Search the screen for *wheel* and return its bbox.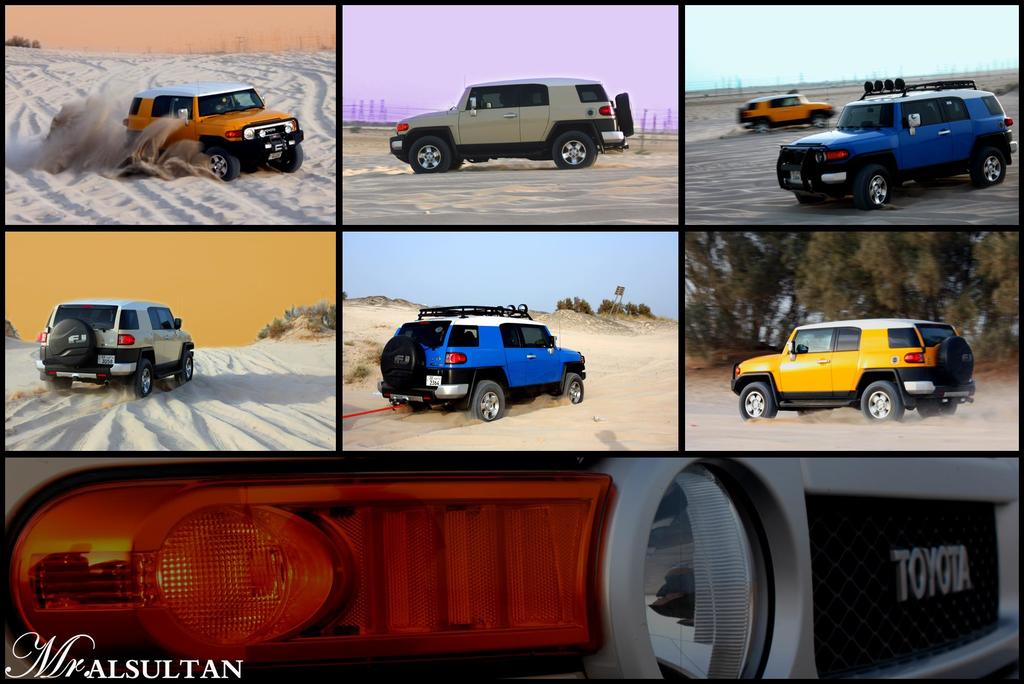
Found: crop(739, 385, 771, 420).
